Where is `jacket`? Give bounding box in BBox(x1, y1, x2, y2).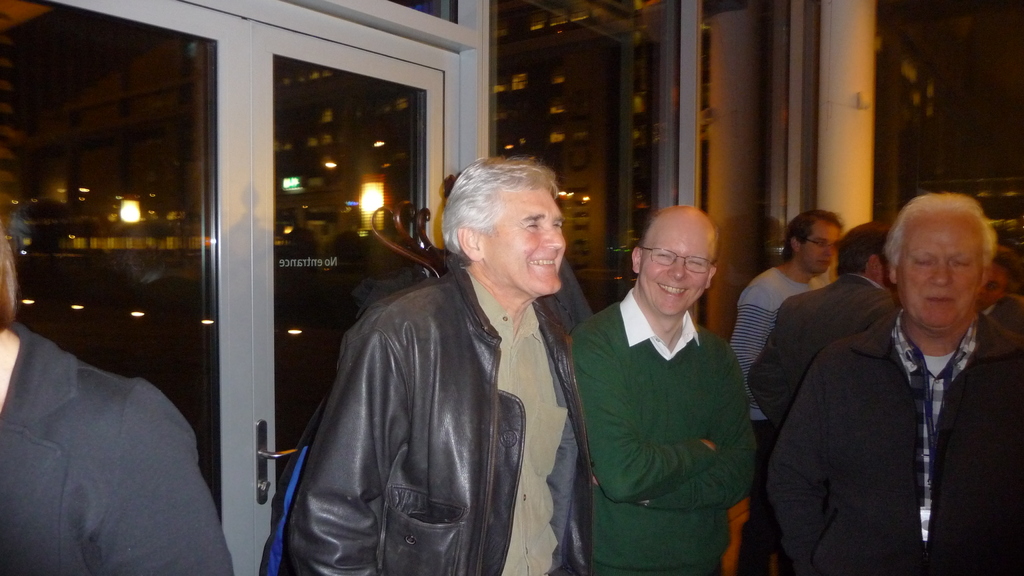
BBox(262, 200, 621, 559).
